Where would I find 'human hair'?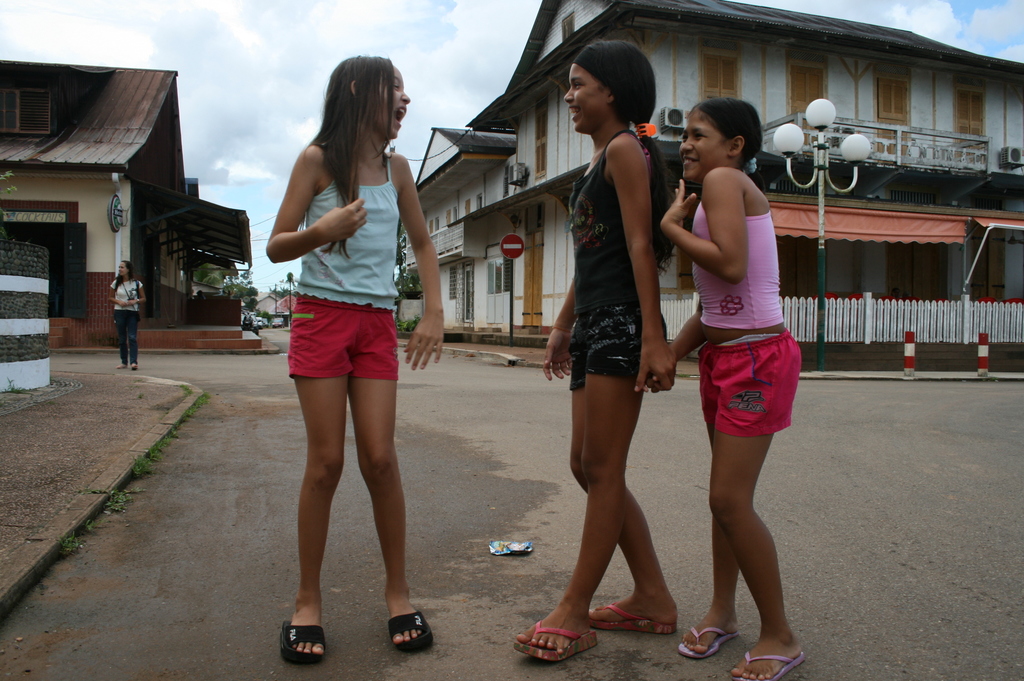
At x1=684 y1=95 x2=766 y2=193.
